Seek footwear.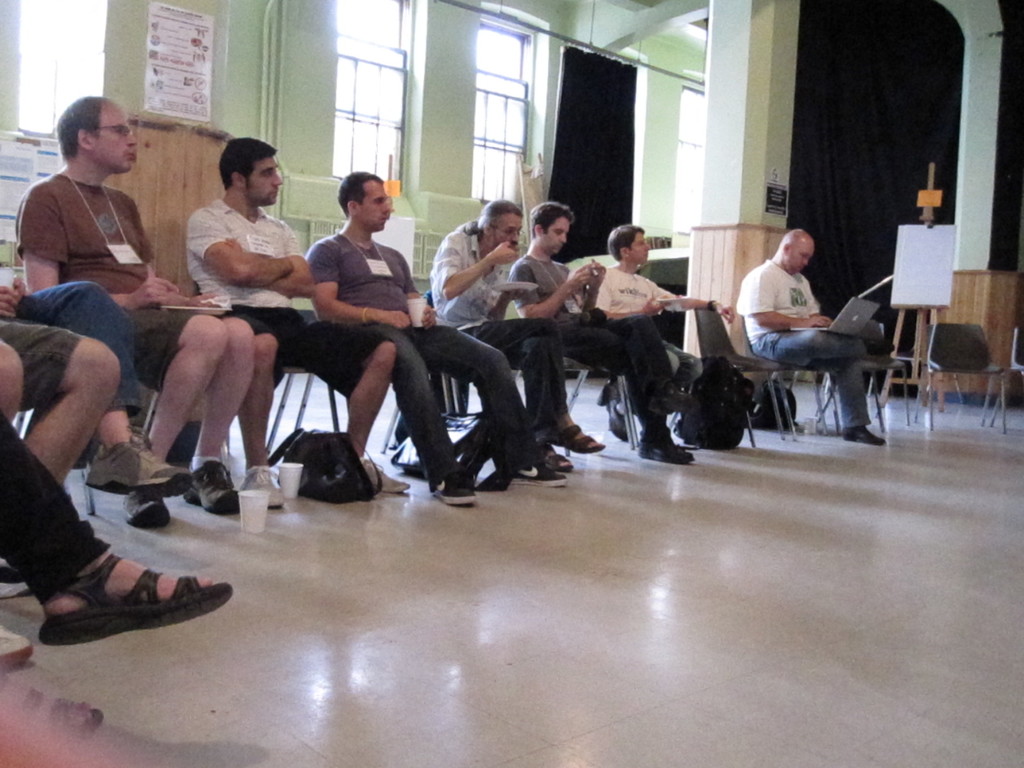
BBox(548, 426, 604, 455).
